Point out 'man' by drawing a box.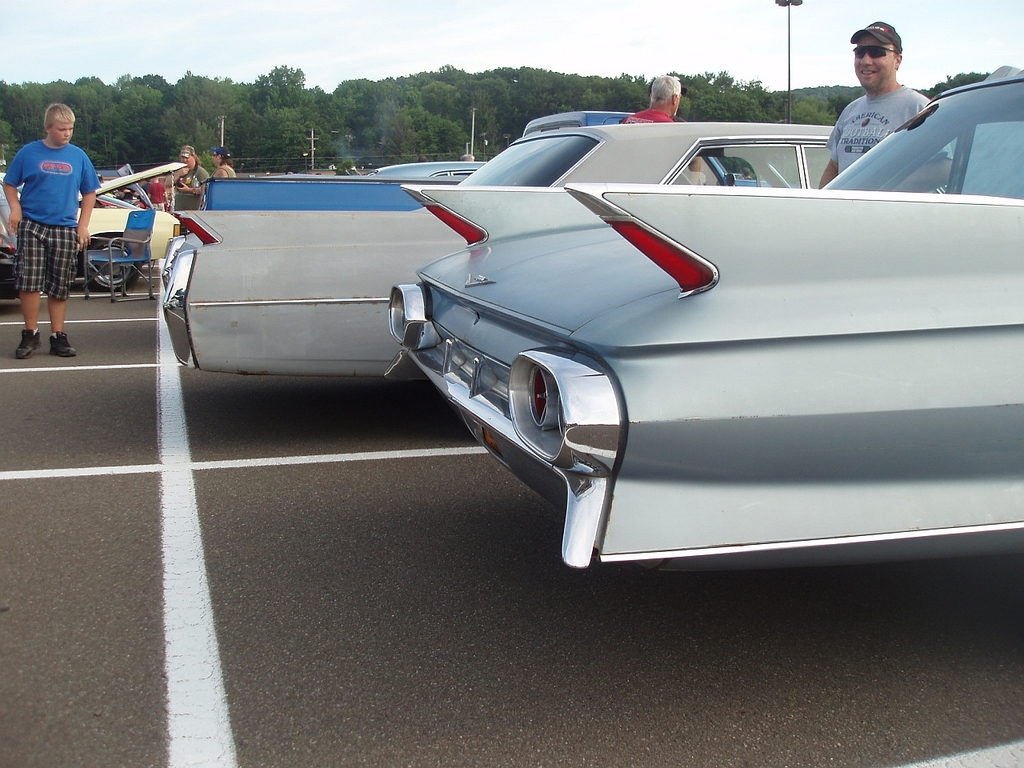
box(816, 22, 962, 189).
